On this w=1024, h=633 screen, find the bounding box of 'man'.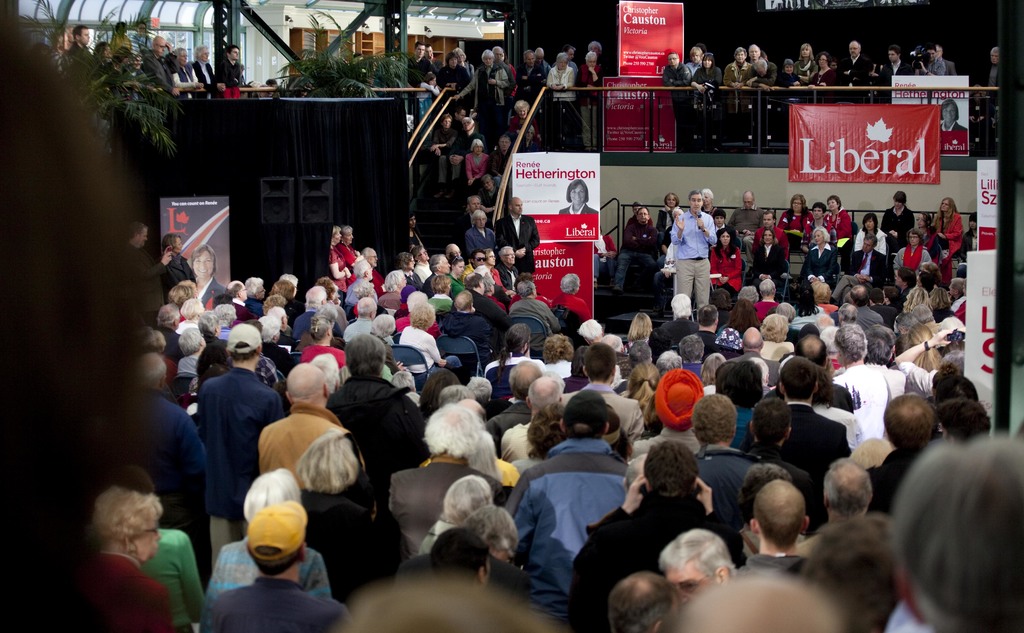
Bounding box: 849, 285, 884, 331.
